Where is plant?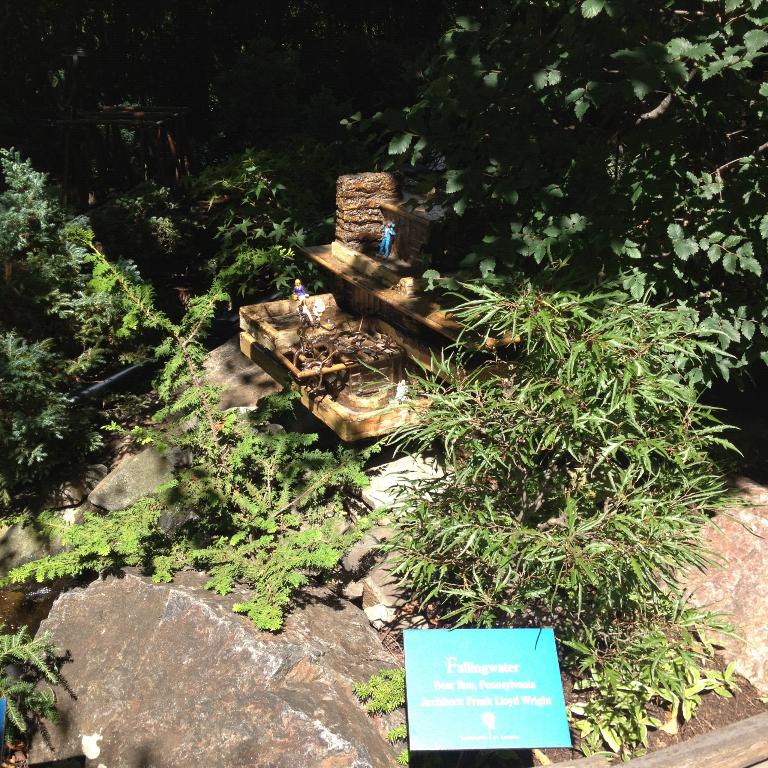
(left=370, top=177, right=741, bottom=690).
